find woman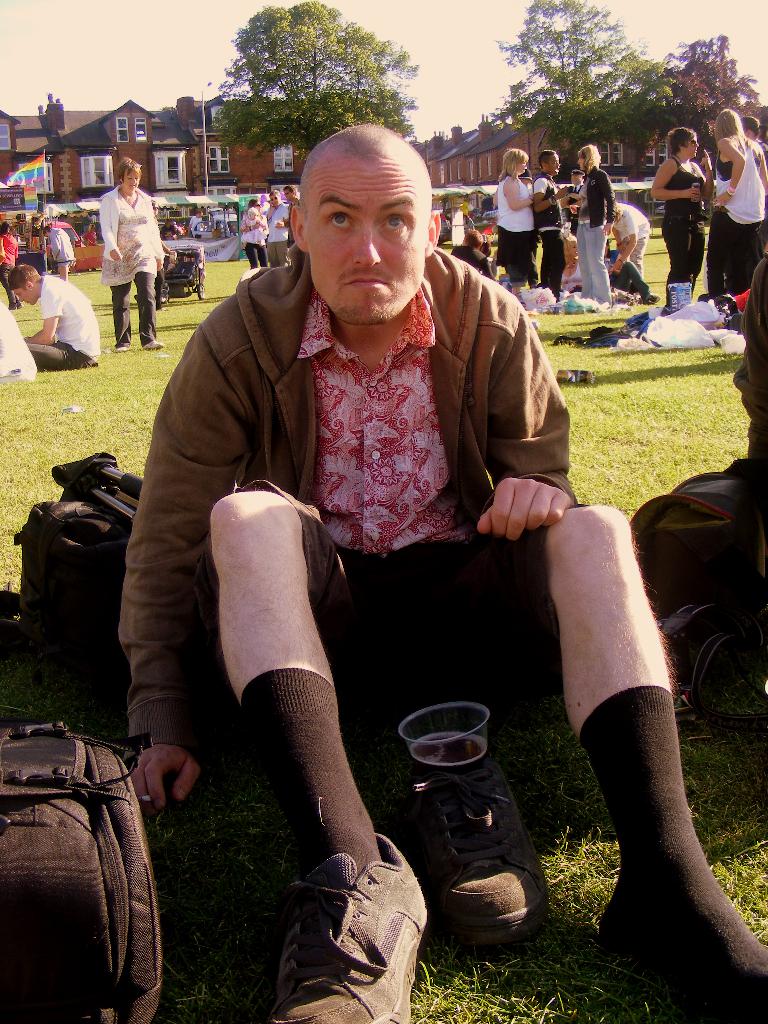
bbox(567, 144, 621, 305)
